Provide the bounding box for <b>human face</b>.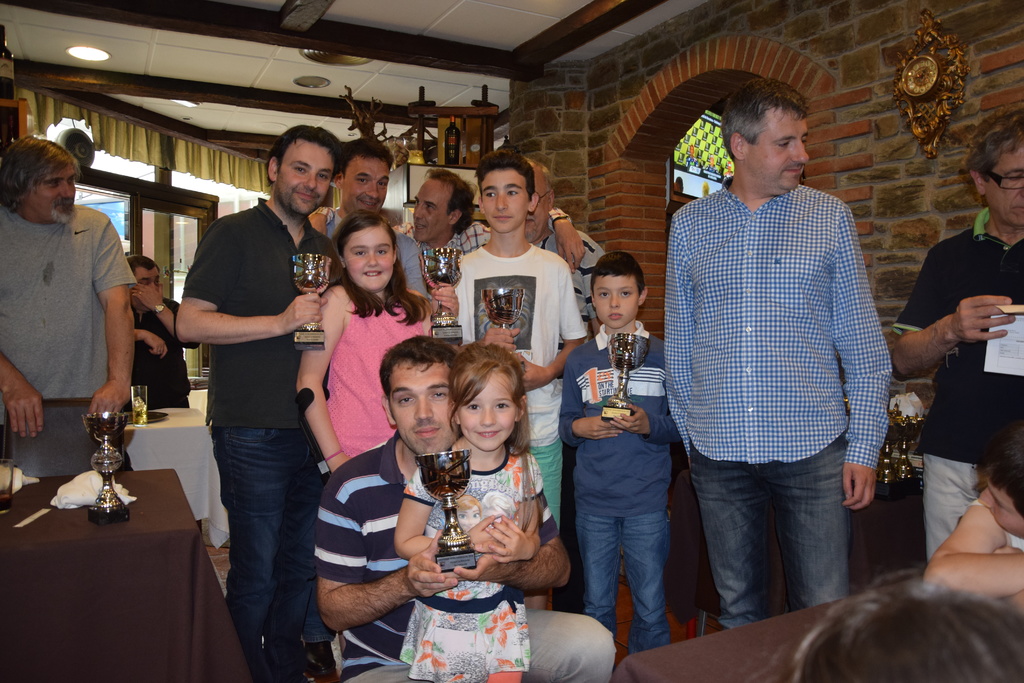
detection(31, 169, 82, 234).
